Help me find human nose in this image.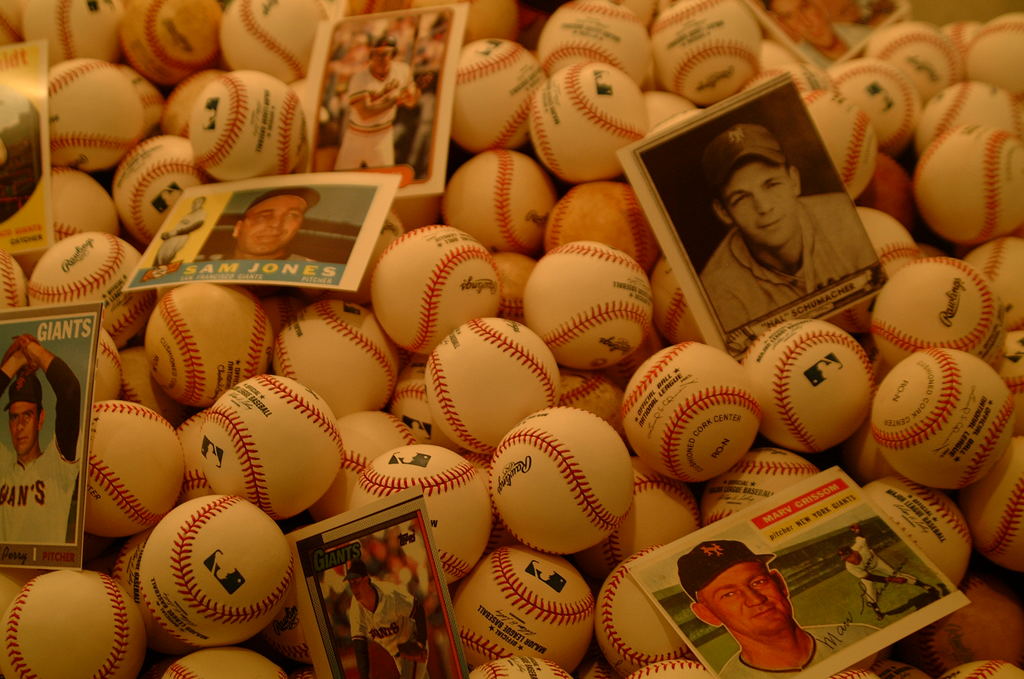
Found it: crop(754, 192, 776, 217).
